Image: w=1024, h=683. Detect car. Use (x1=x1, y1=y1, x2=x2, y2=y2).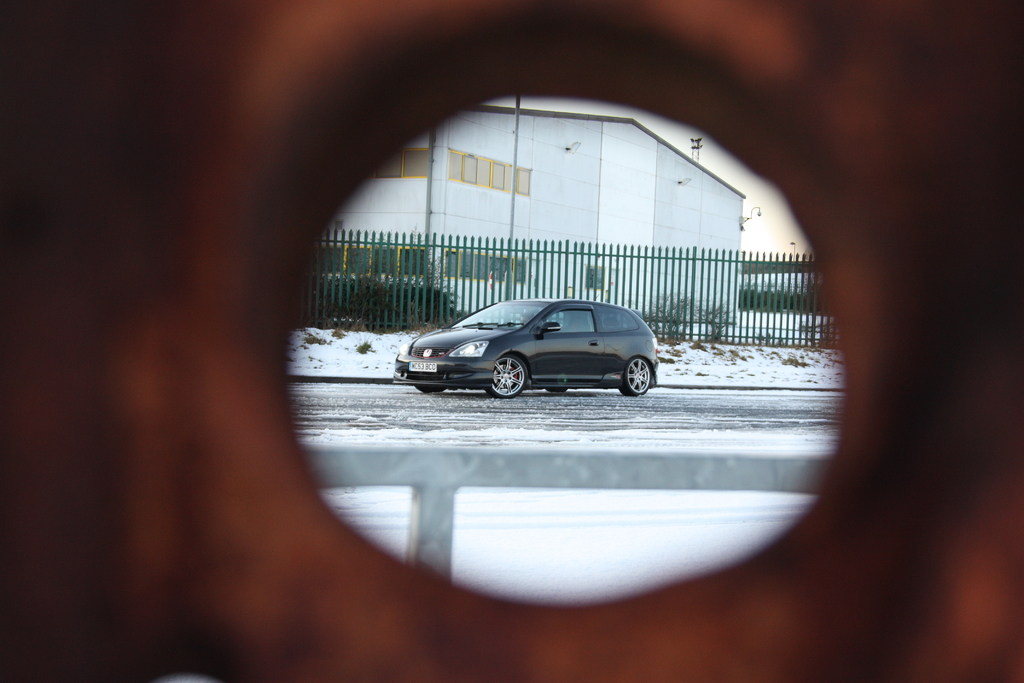
(x1=392, y1=294, x2=658, y2=398).
